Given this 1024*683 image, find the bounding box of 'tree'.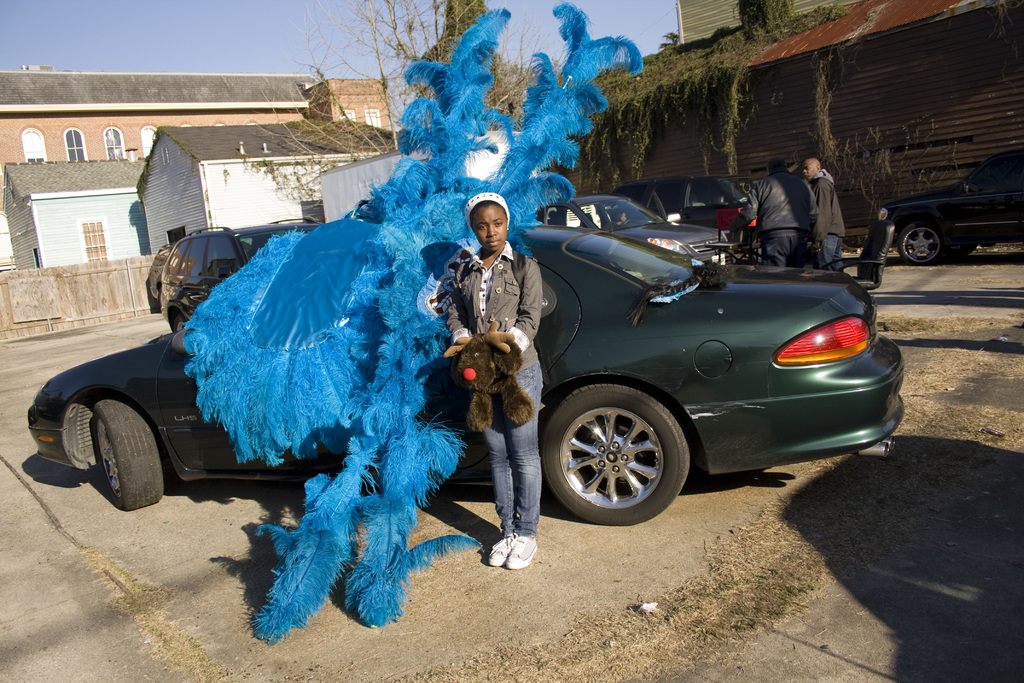
left=235, top=3, right=597, bottom=200.
